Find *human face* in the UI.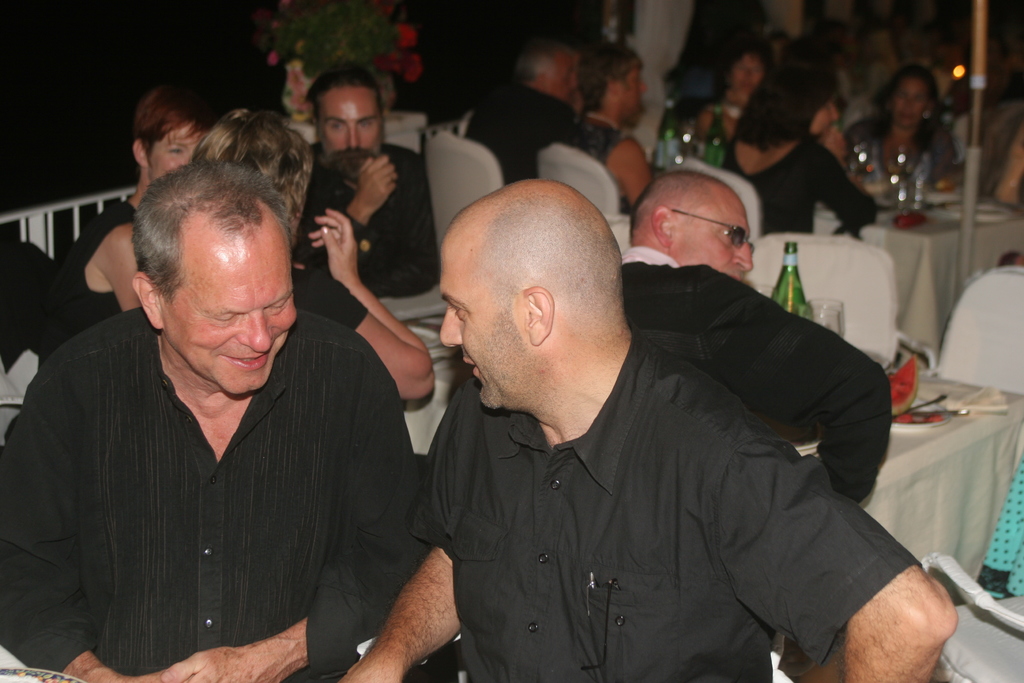
UI element at bbox(439, 248, 530, 414).
